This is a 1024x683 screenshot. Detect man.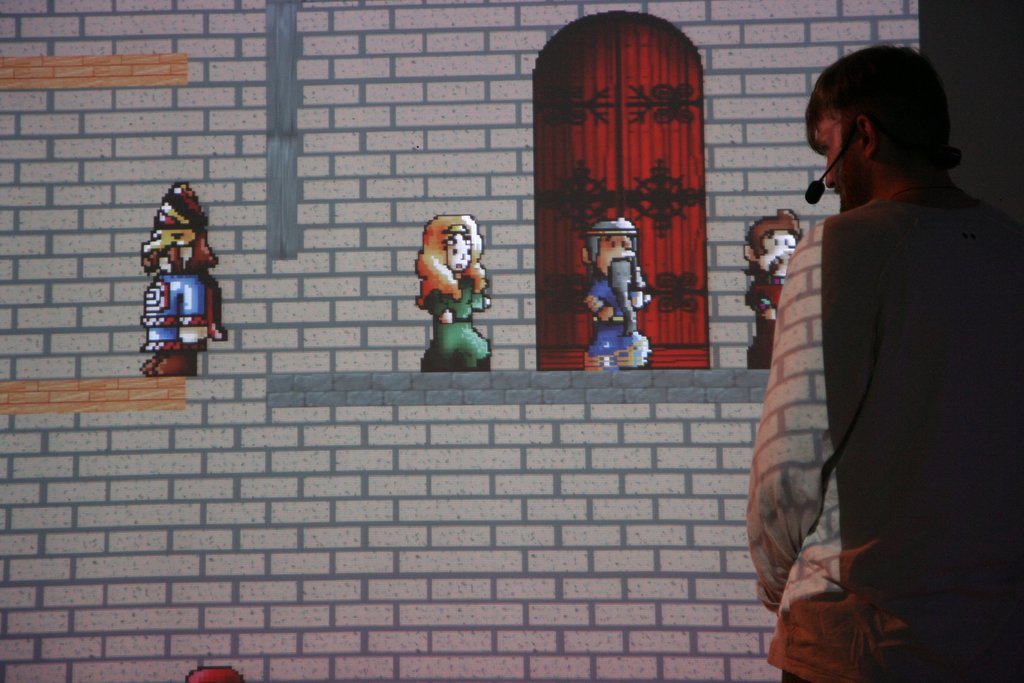
<region>581, 218, 651, 365</region>.
